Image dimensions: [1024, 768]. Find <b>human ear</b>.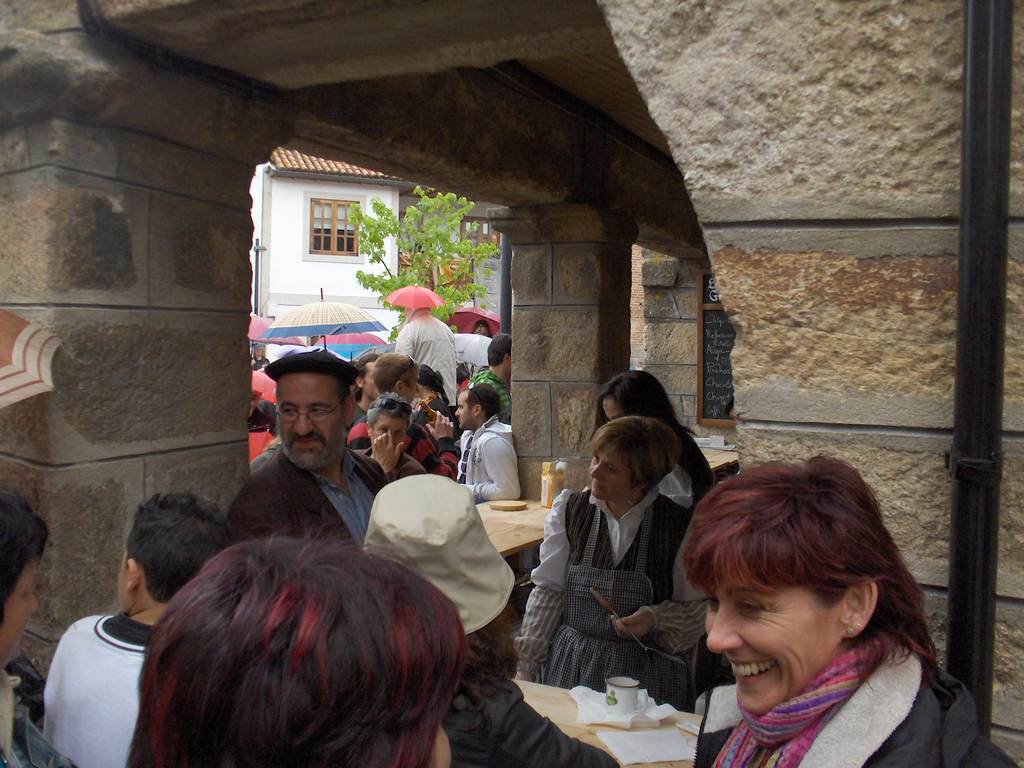
x1=366 y1=420 x2=372 y2=436.
